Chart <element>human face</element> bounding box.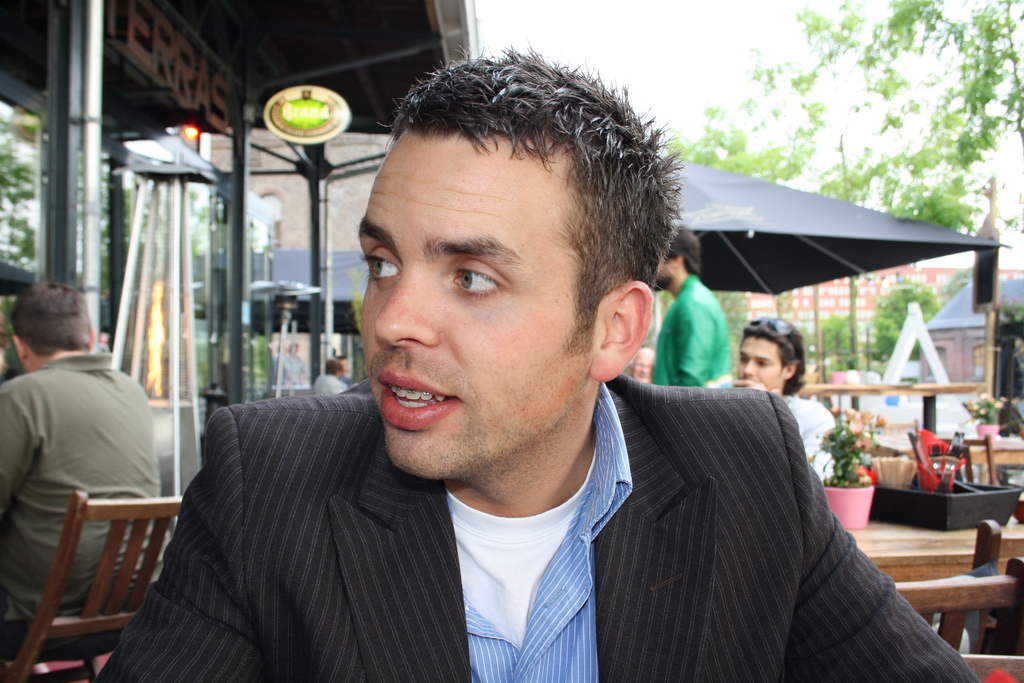
Charted: [732,338,788,391].
